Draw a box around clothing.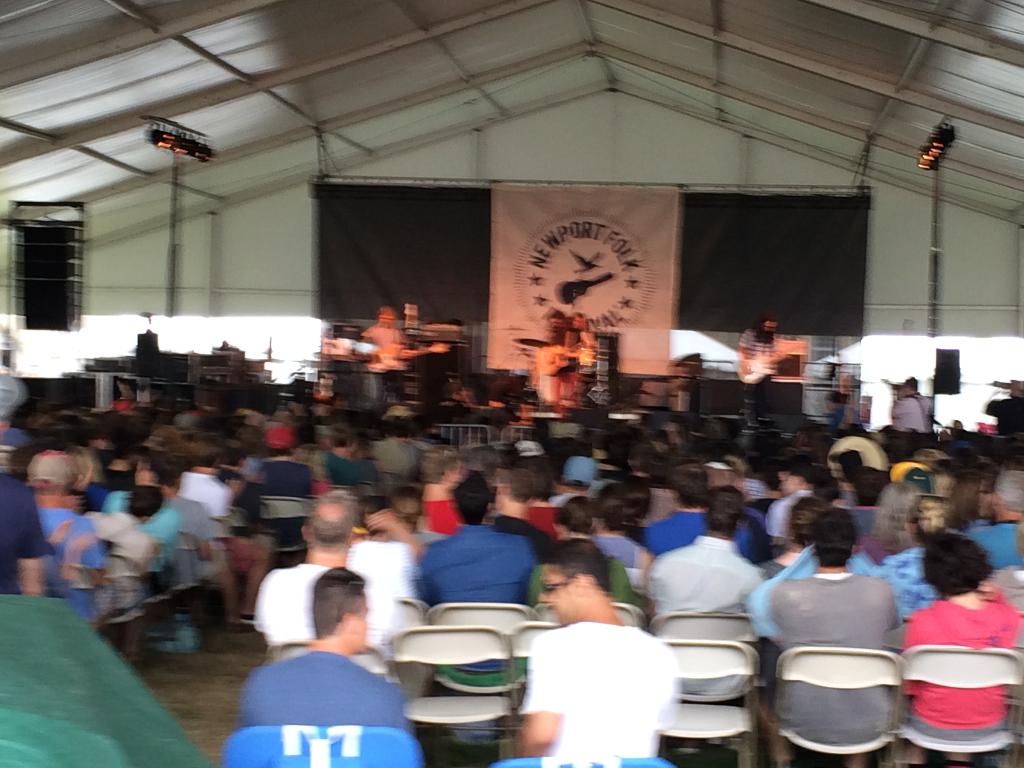
(left=421, top=499, right=456, bottom=534).
